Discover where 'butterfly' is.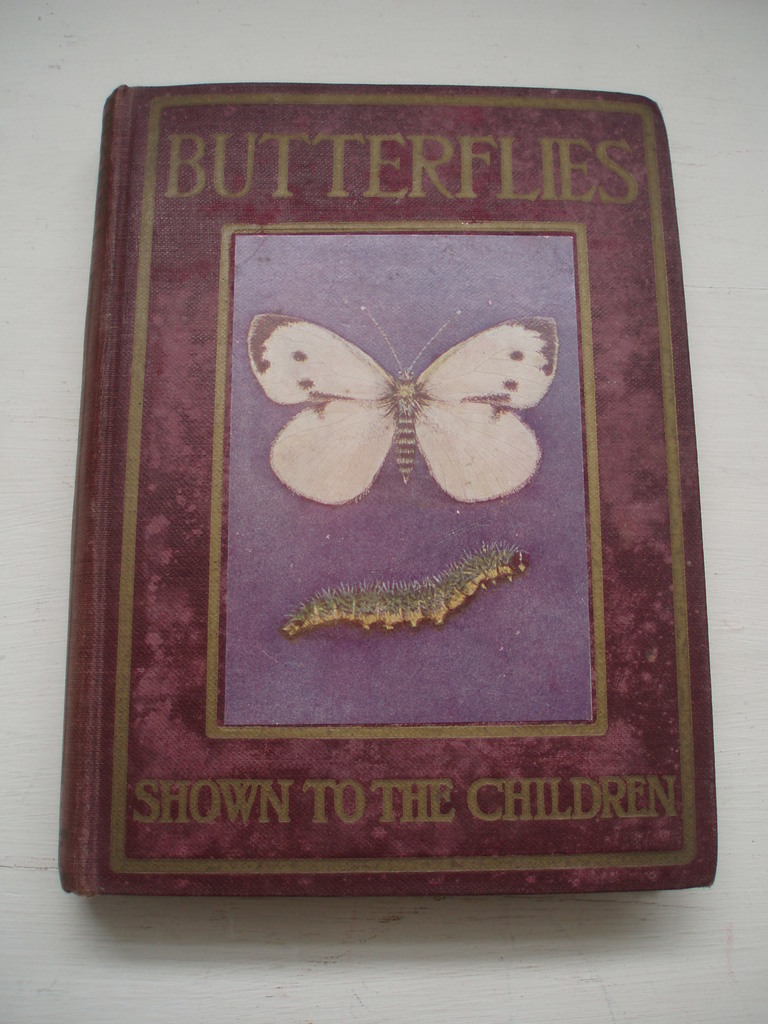
Discovered at left=250, top=309, right=557, bottom=507.
